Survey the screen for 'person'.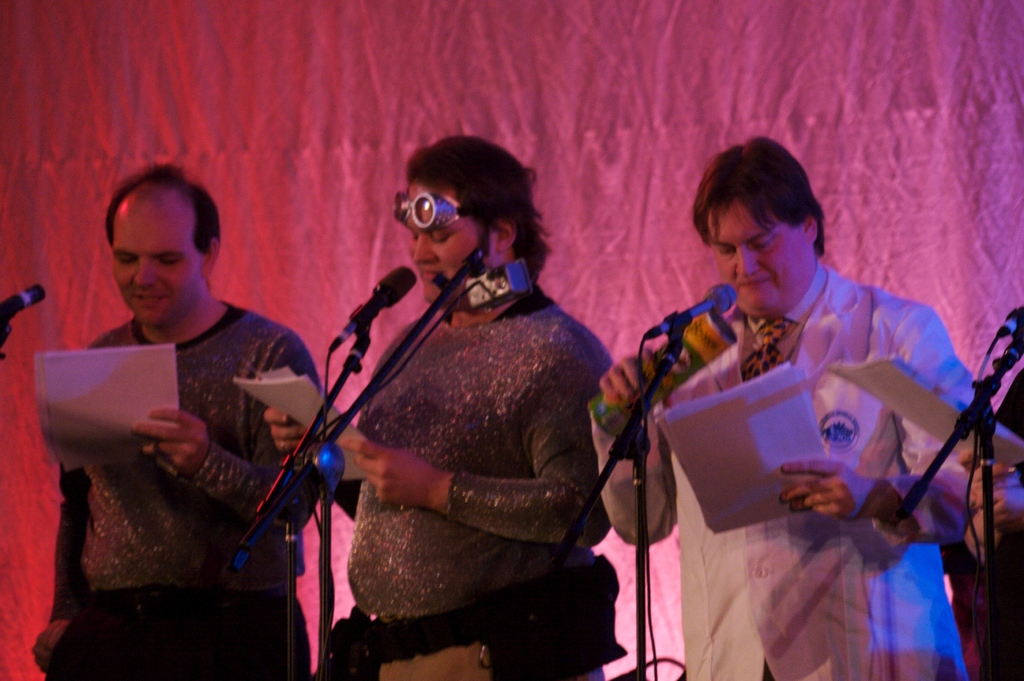
Survey found: Rect(269, 150, 603, 680).
